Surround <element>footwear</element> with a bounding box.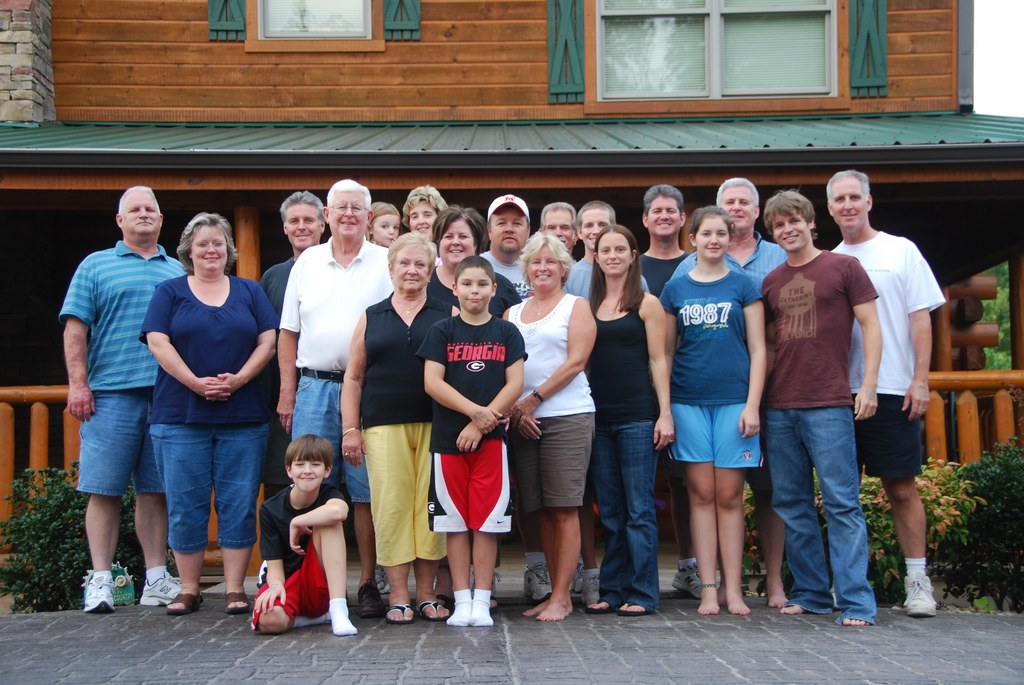
Rect(468, 570, 499, 602).
